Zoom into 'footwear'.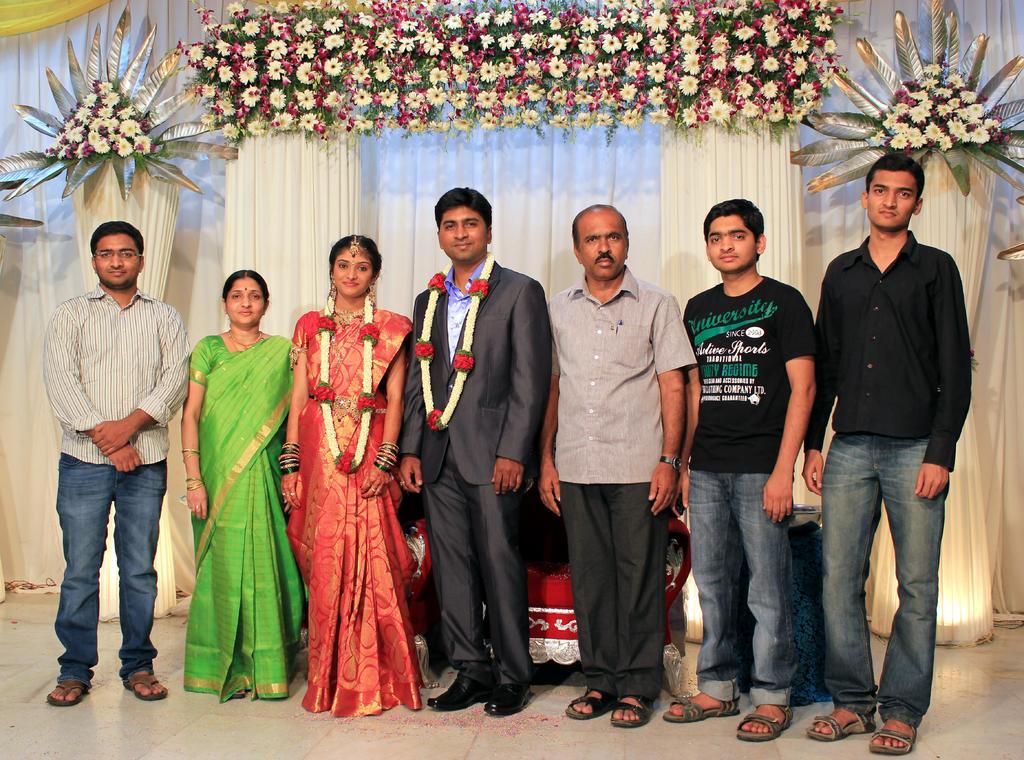
Zoom target: <bbox>807, 706, 879, 745</bbox>.
